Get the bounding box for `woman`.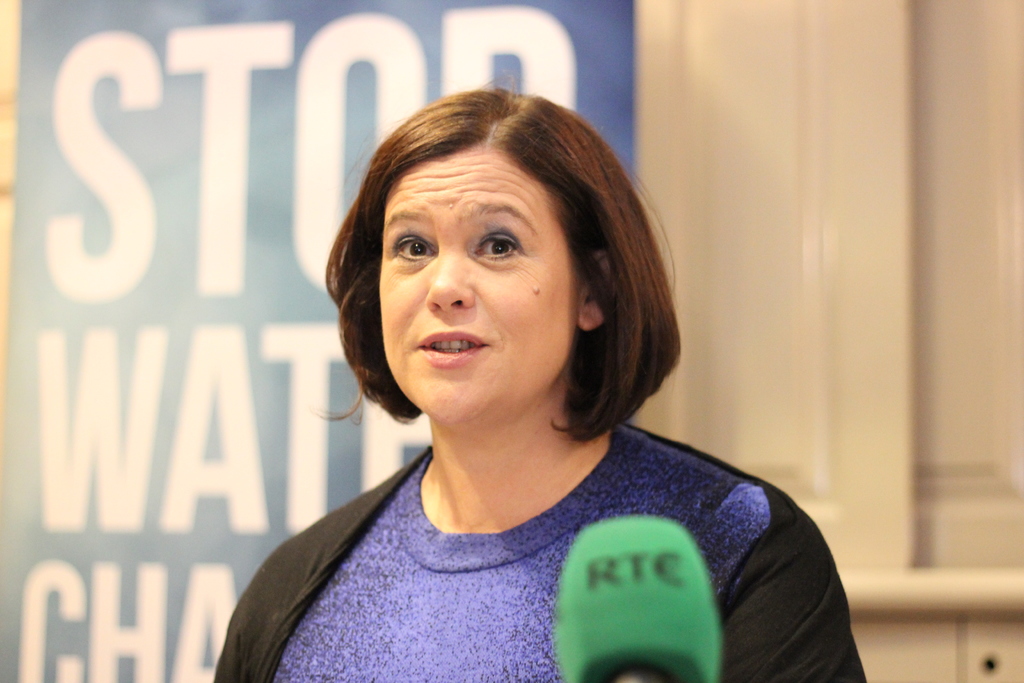
<bbox>205, 119, 844, 655</bbox>.
